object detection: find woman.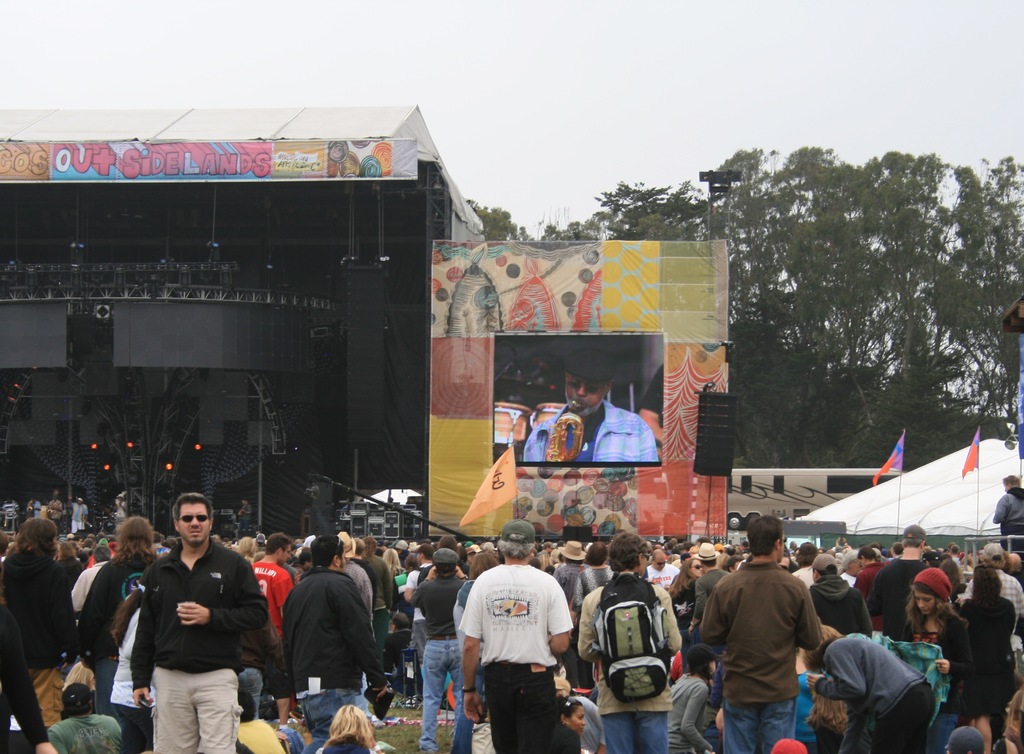
box=[0, 518, 77, 728].
